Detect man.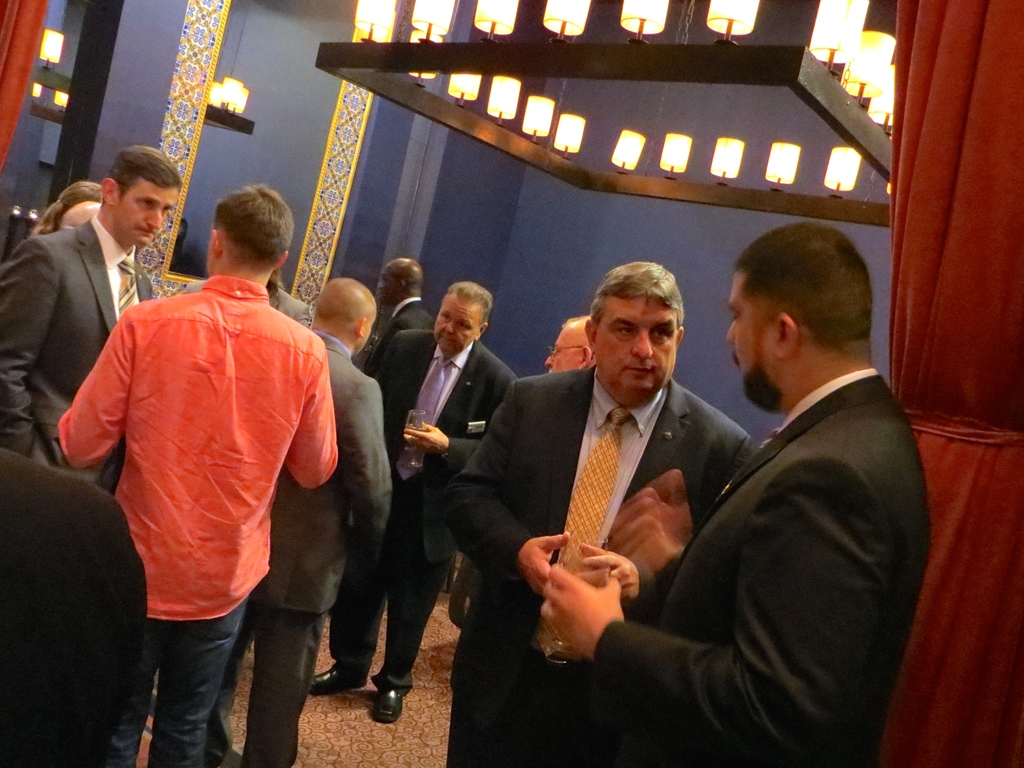
Detected at box=[57, 184, 337, 767].
